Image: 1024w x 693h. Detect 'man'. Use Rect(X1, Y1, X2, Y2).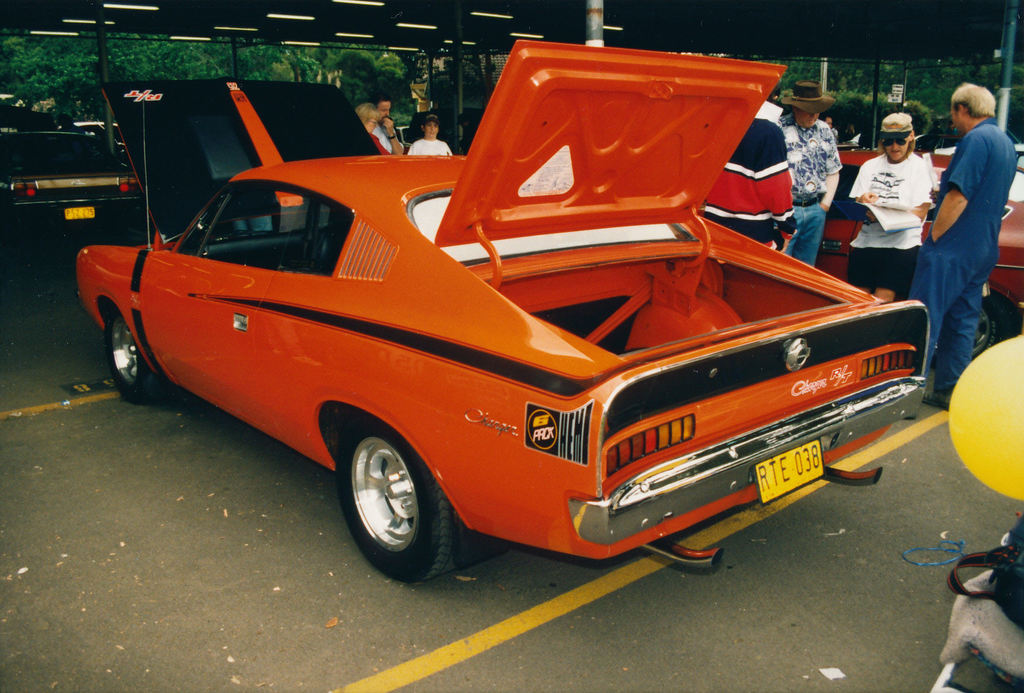
Rect(374, 97, 407, 154).
